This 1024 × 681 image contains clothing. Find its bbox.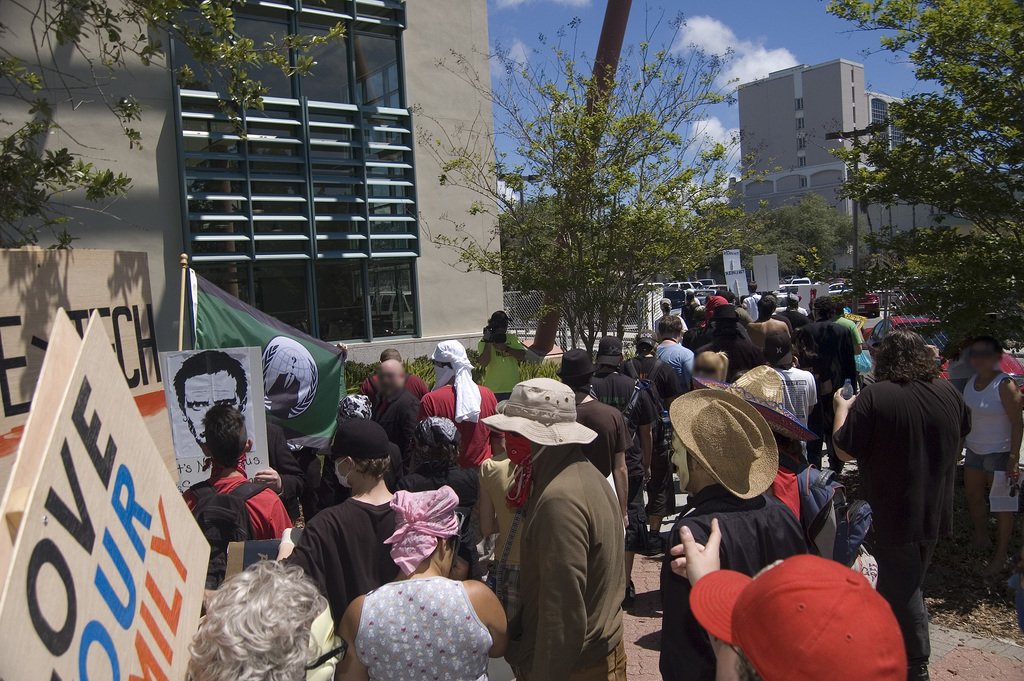
left=259, top=416, right=303, bottom=516.
